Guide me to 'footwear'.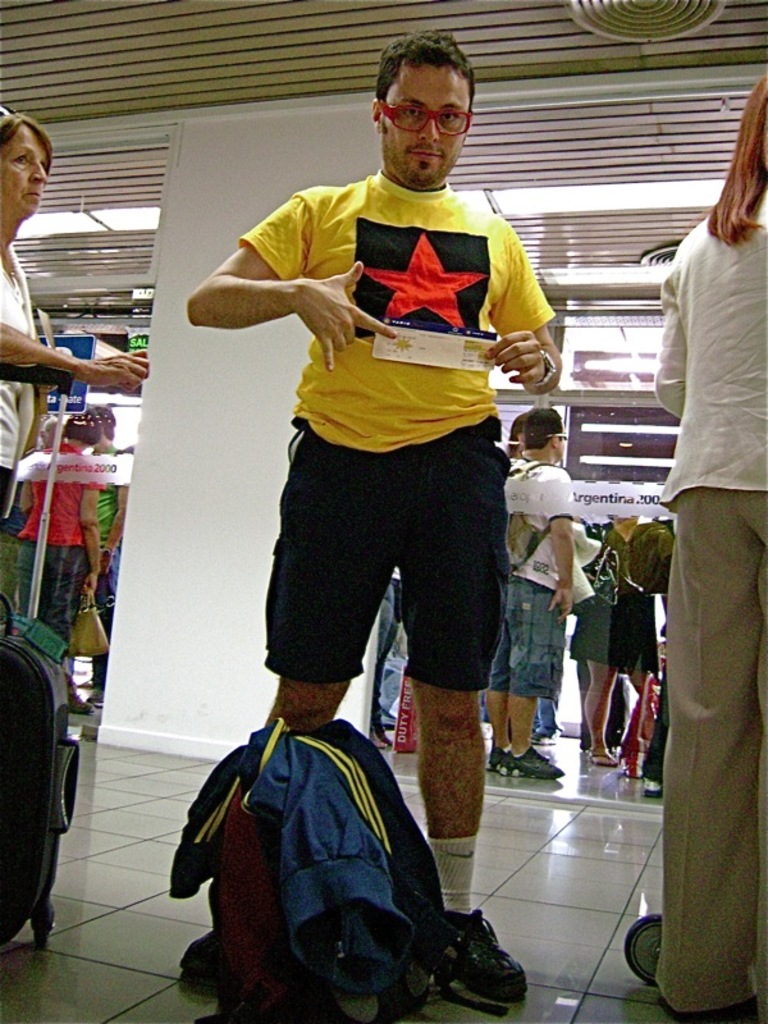
Guidance: box(643, 780, 664, 795).
